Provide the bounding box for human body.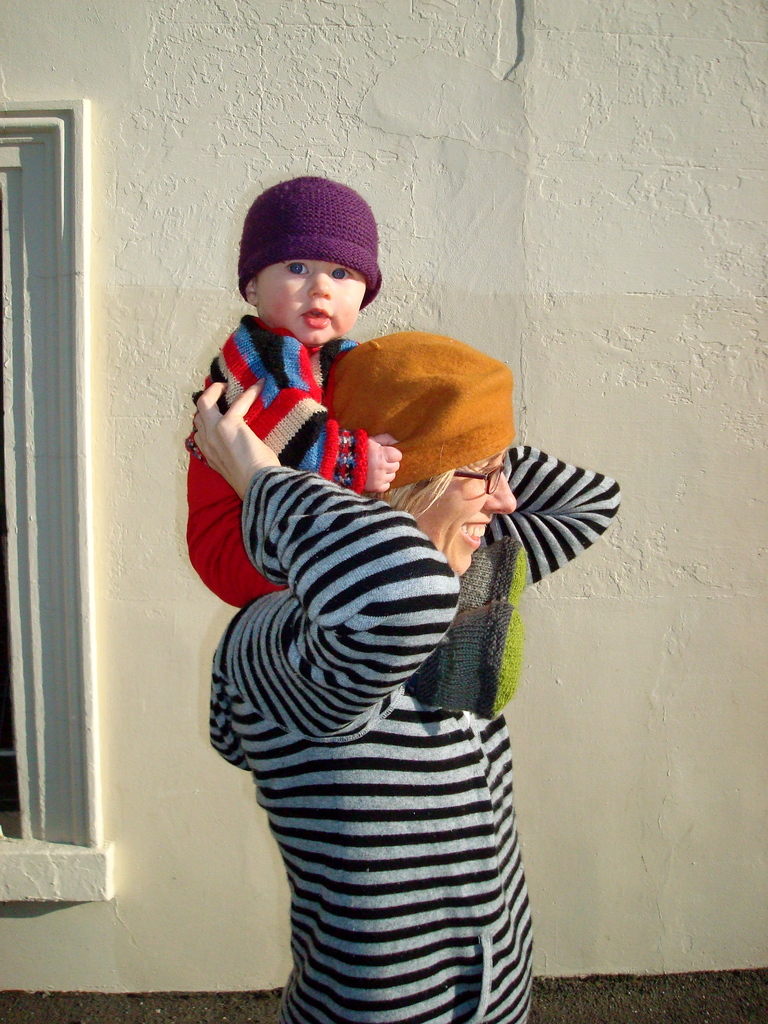
[188, 176, 404, 608].
